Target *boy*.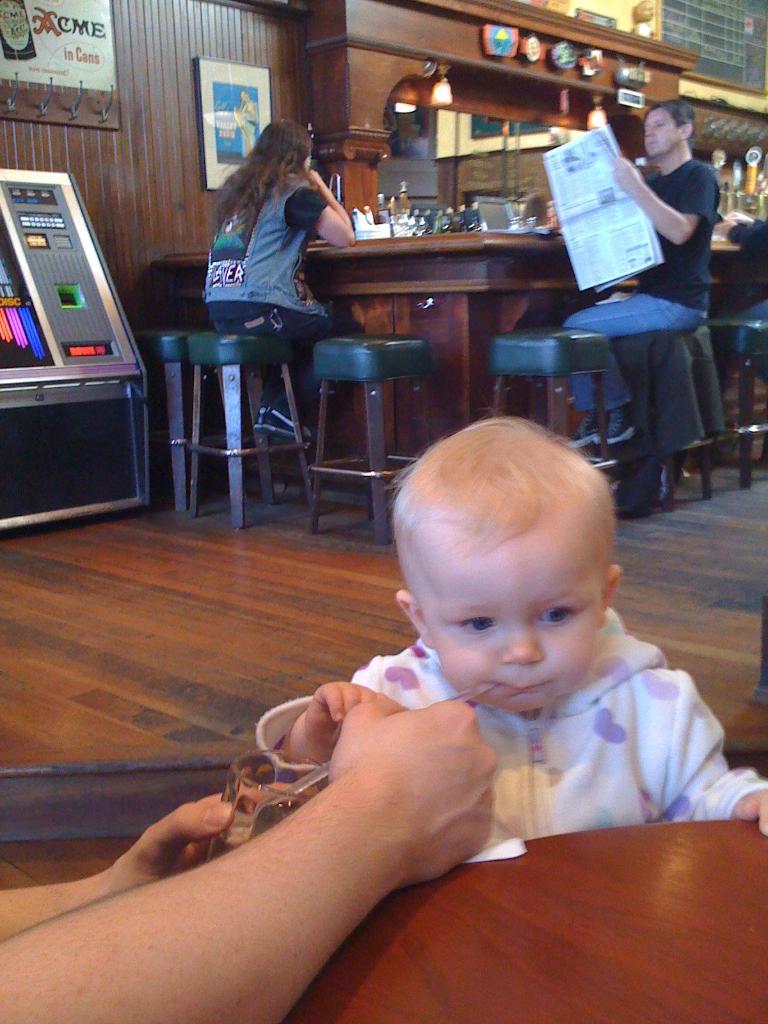
Target region: BBox(246, 420, 690, 939).
